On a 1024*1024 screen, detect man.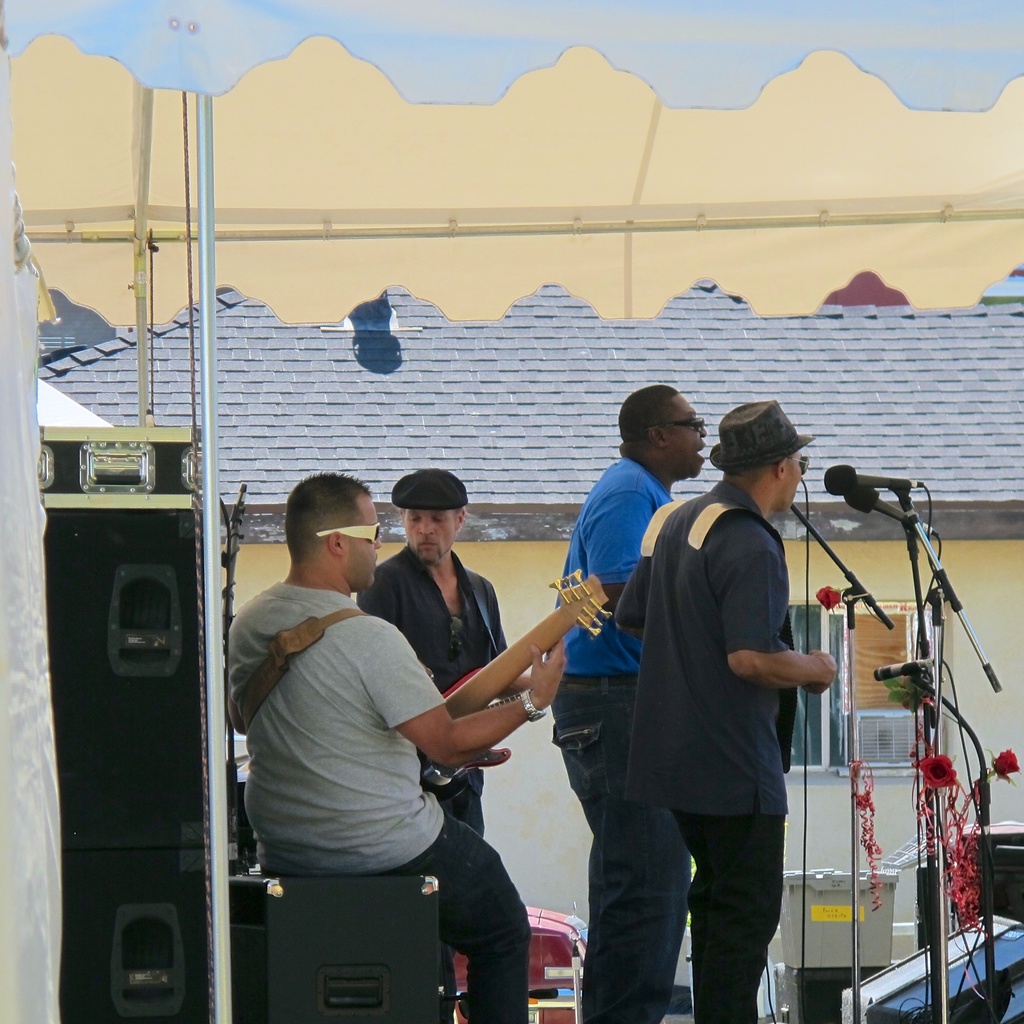
bbox(354, 463, 518, 848).
